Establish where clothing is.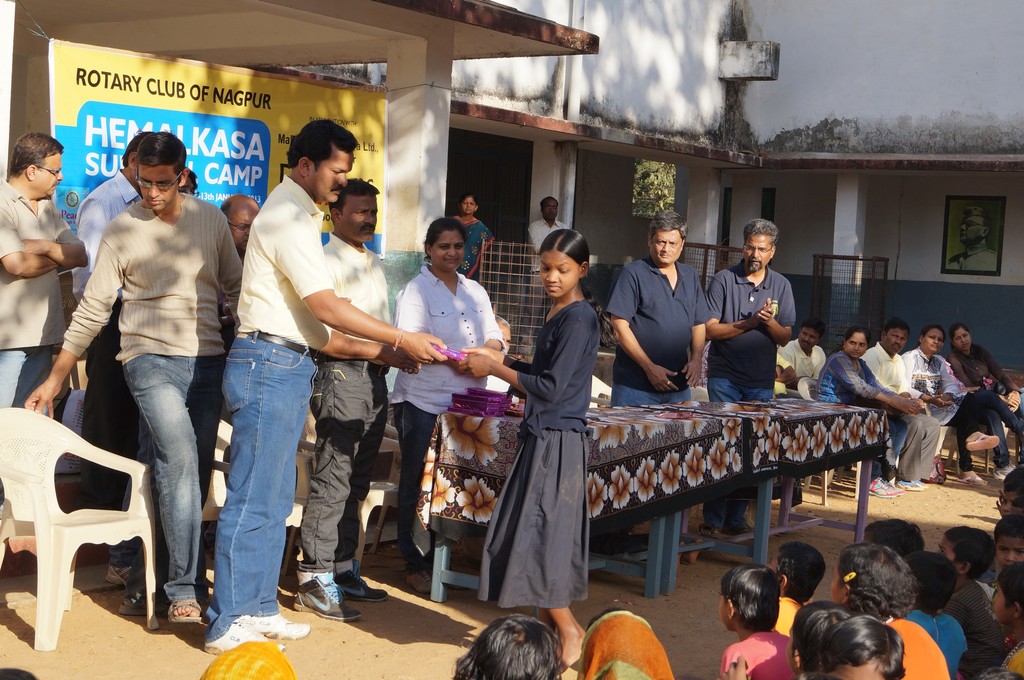
Established at 940:573:1005:678.
